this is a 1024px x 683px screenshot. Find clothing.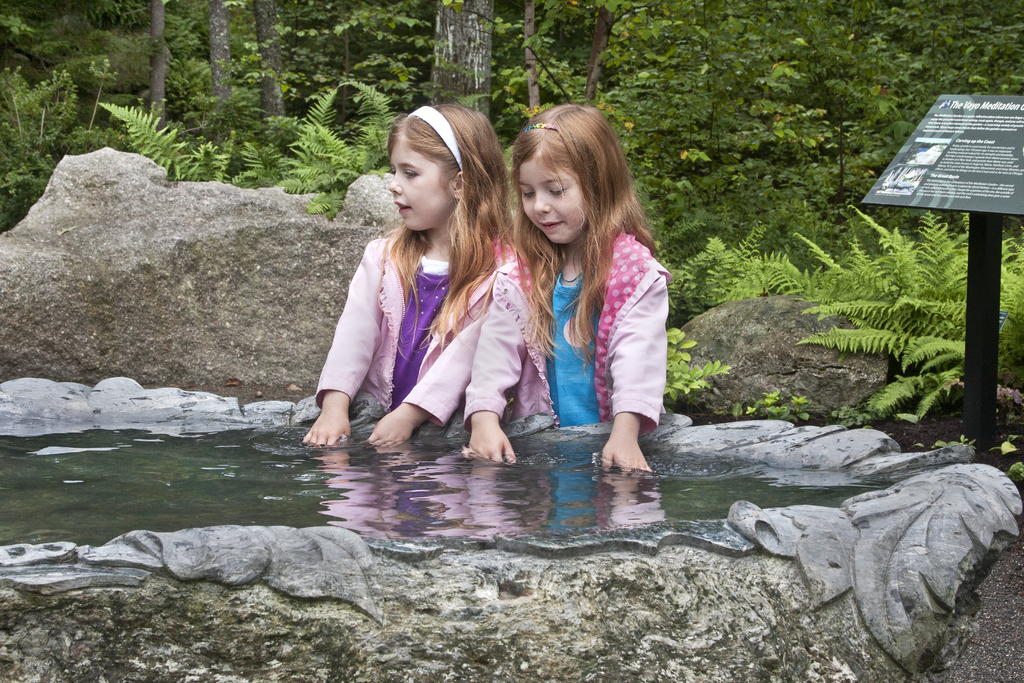
Bounding box: box(465, 231, 672, 432).
